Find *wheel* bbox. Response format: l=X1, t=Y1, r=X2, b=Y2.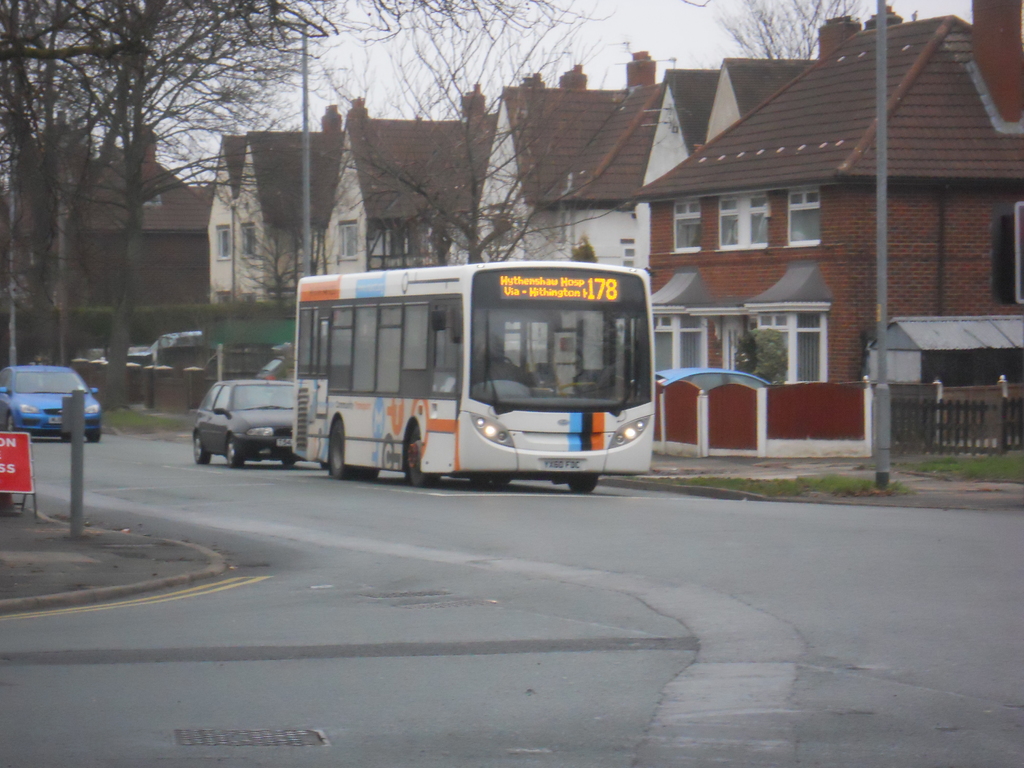
l=87, t=429, r=100, b=442.
